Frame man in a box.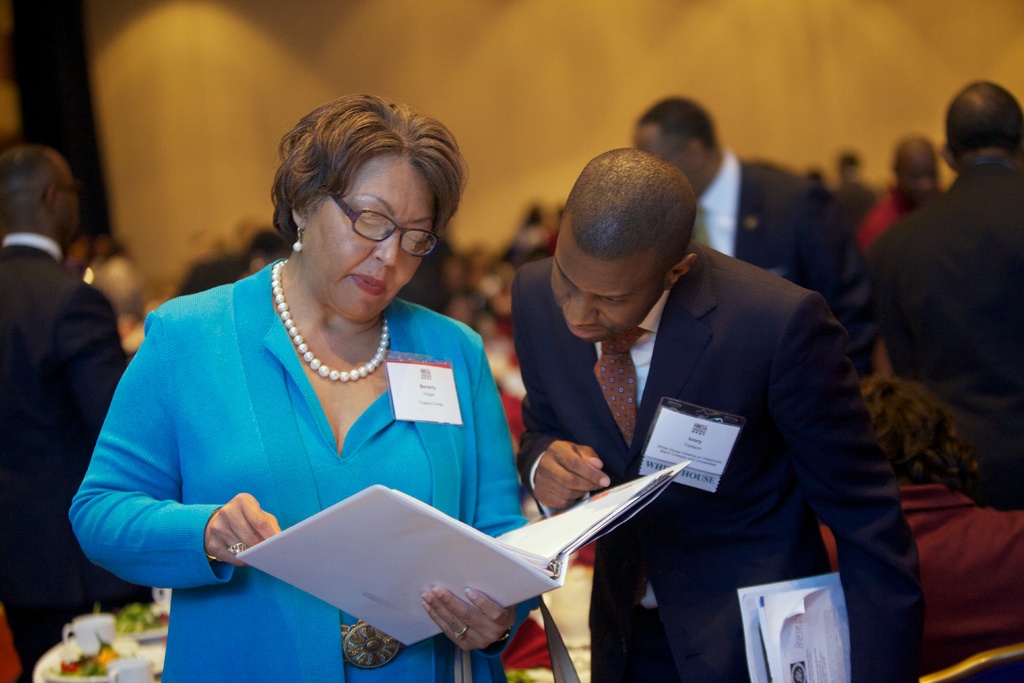
l=0, t=135, r=125, b=682.
